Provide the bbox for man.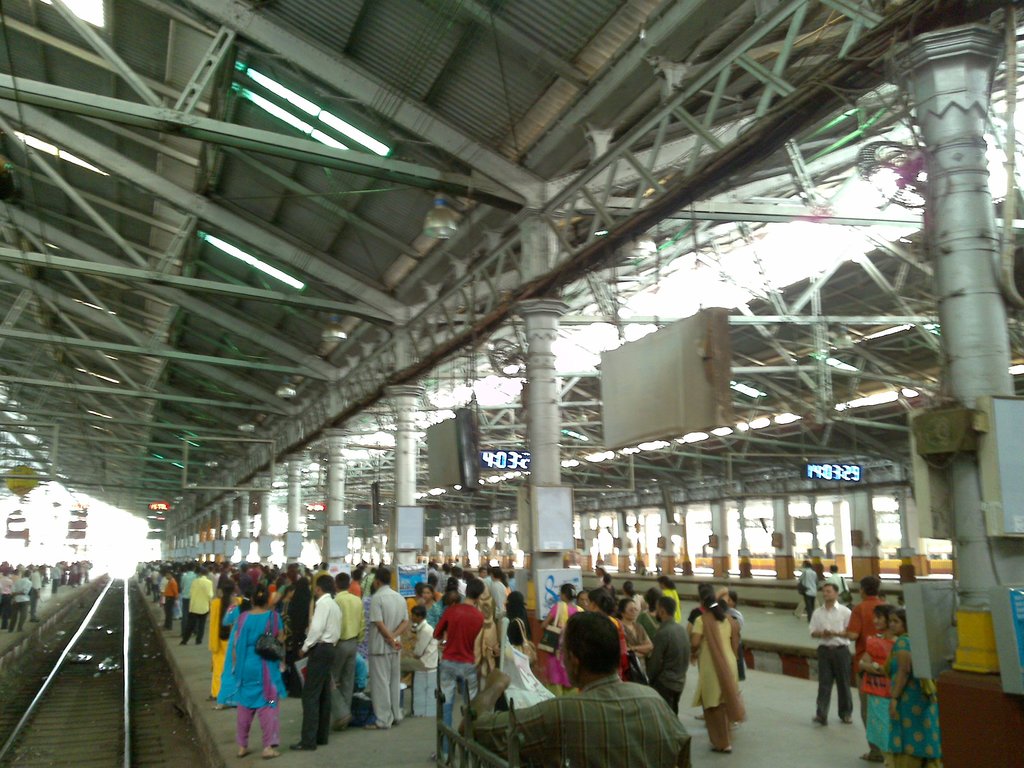
bbox=(800, 561, 820, 623).
